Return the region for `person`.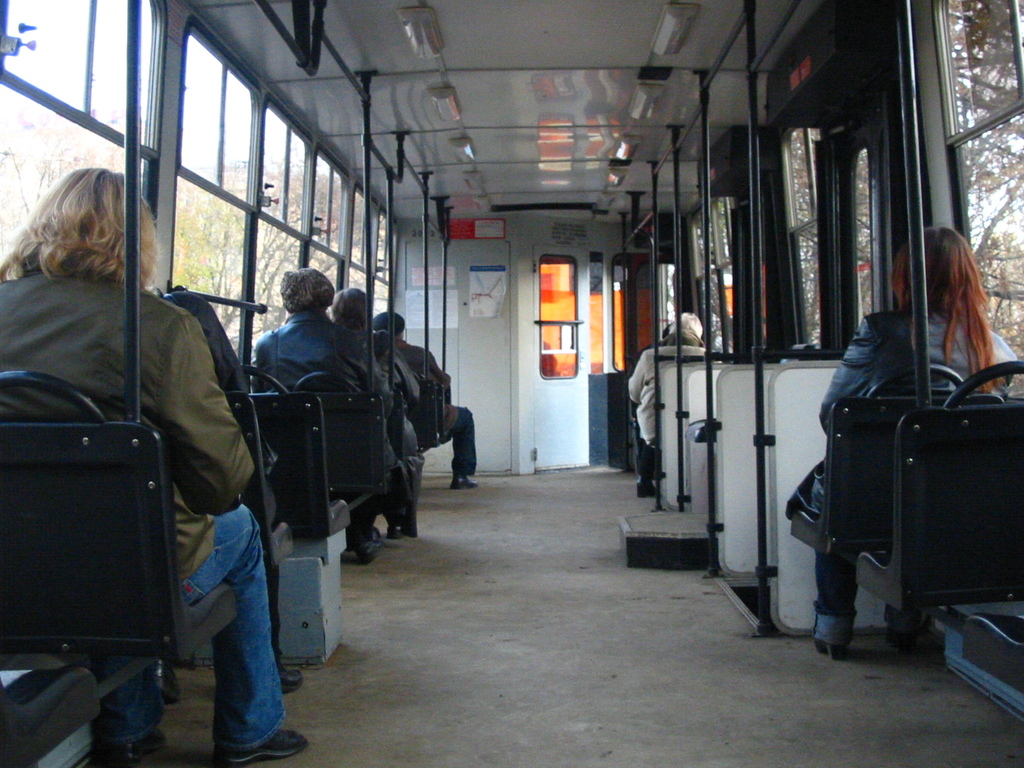
621/292/703/504.
